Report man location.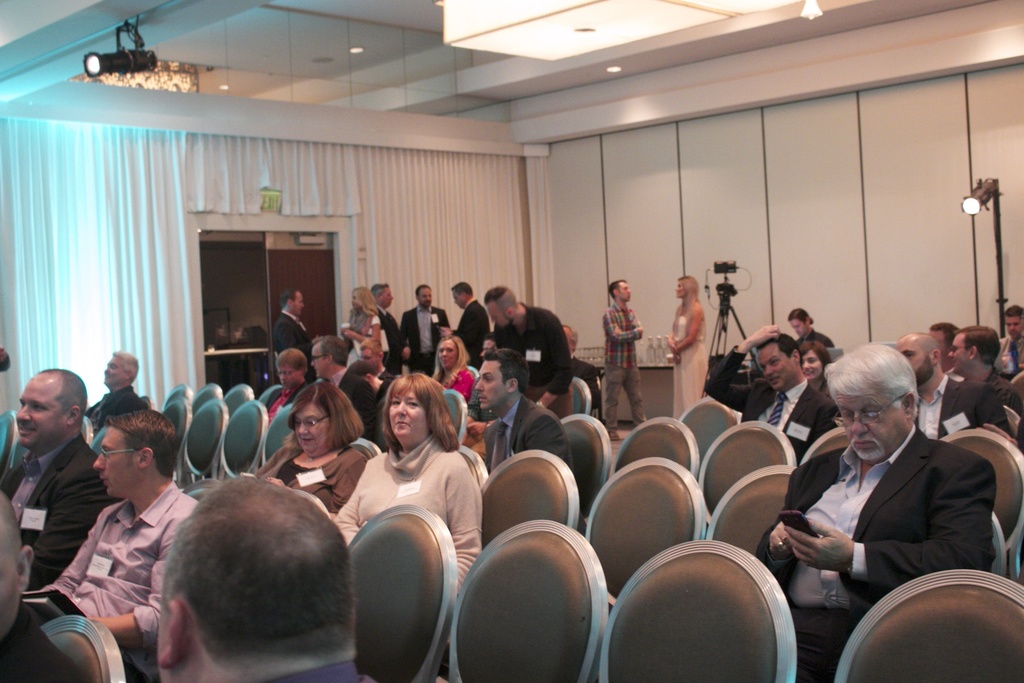
Report: 601 276 653 438.
